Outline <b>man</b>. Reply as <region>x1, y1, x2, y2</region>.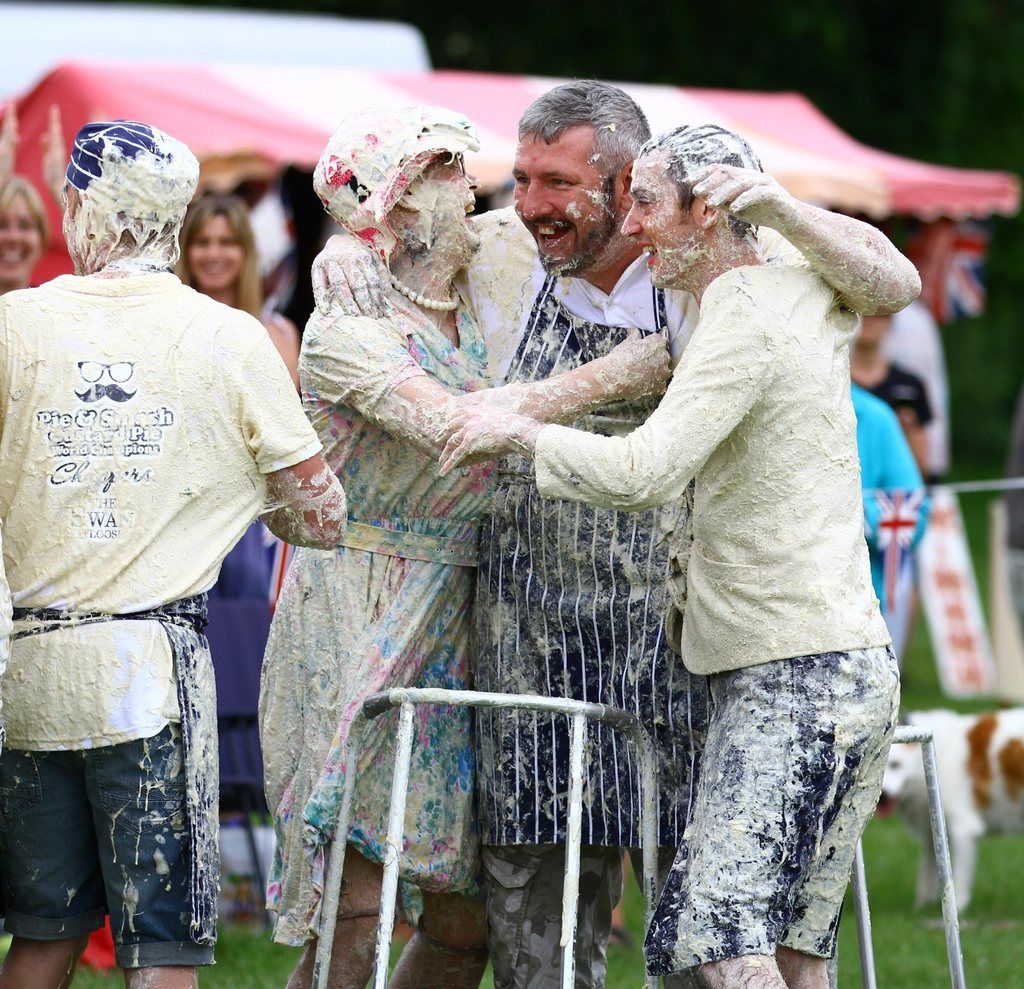
<region>309, 77, 926, 988</region>.
